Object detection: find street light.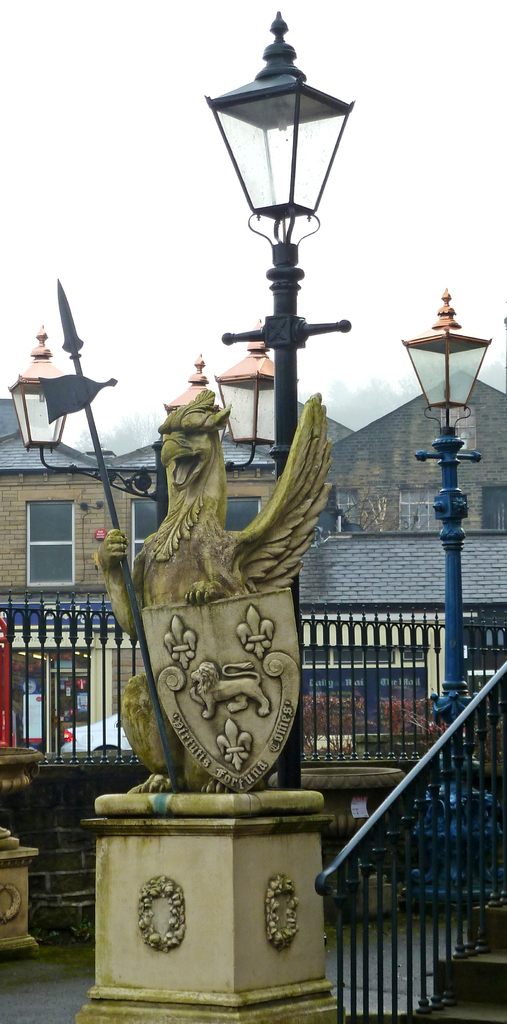
{"x1": 1, "y1": 312, "x2": 302, "y2": 527}.
